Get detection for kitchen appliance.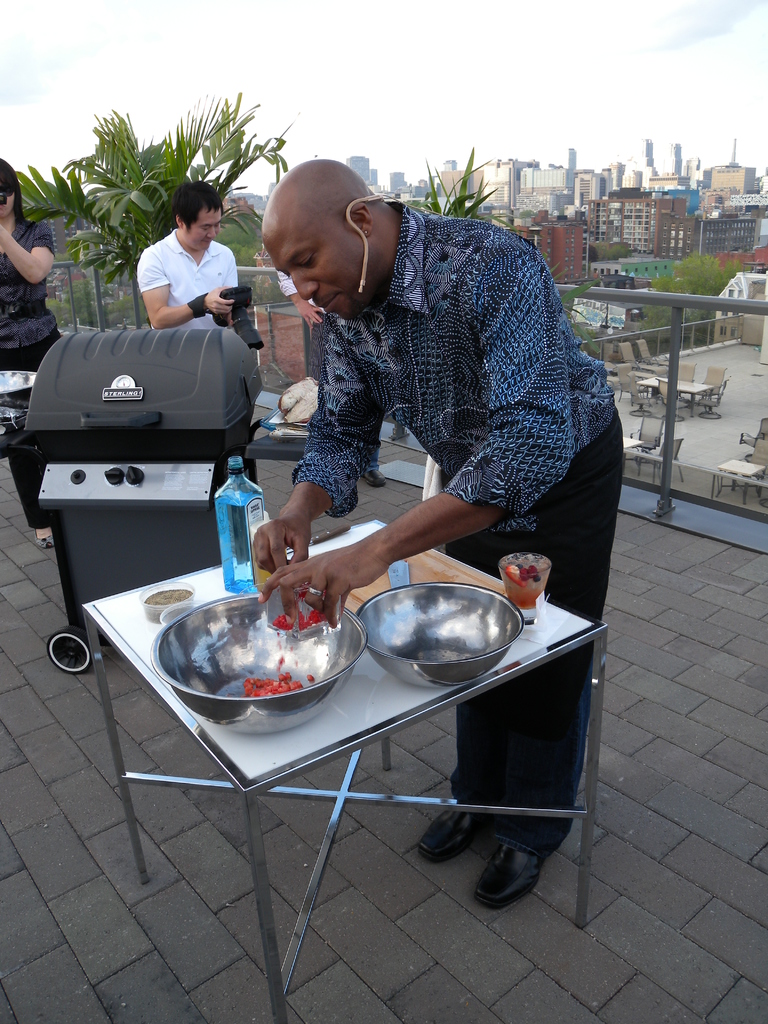
Detection: Rect(153, 593, 375, 731).
